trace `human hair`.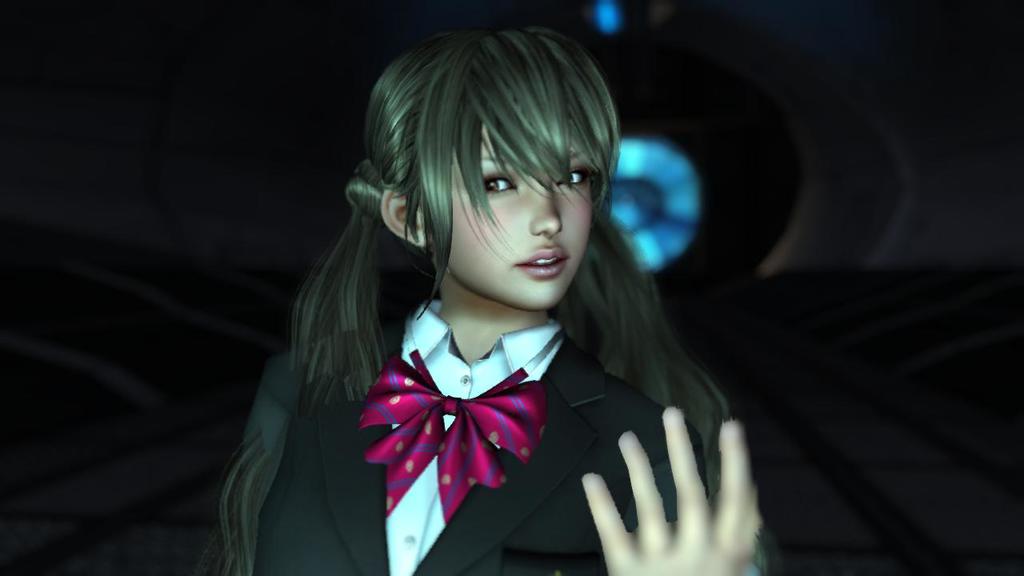
Traced to pyautogui.locateOnScreen(212, 14, 764, 575).
